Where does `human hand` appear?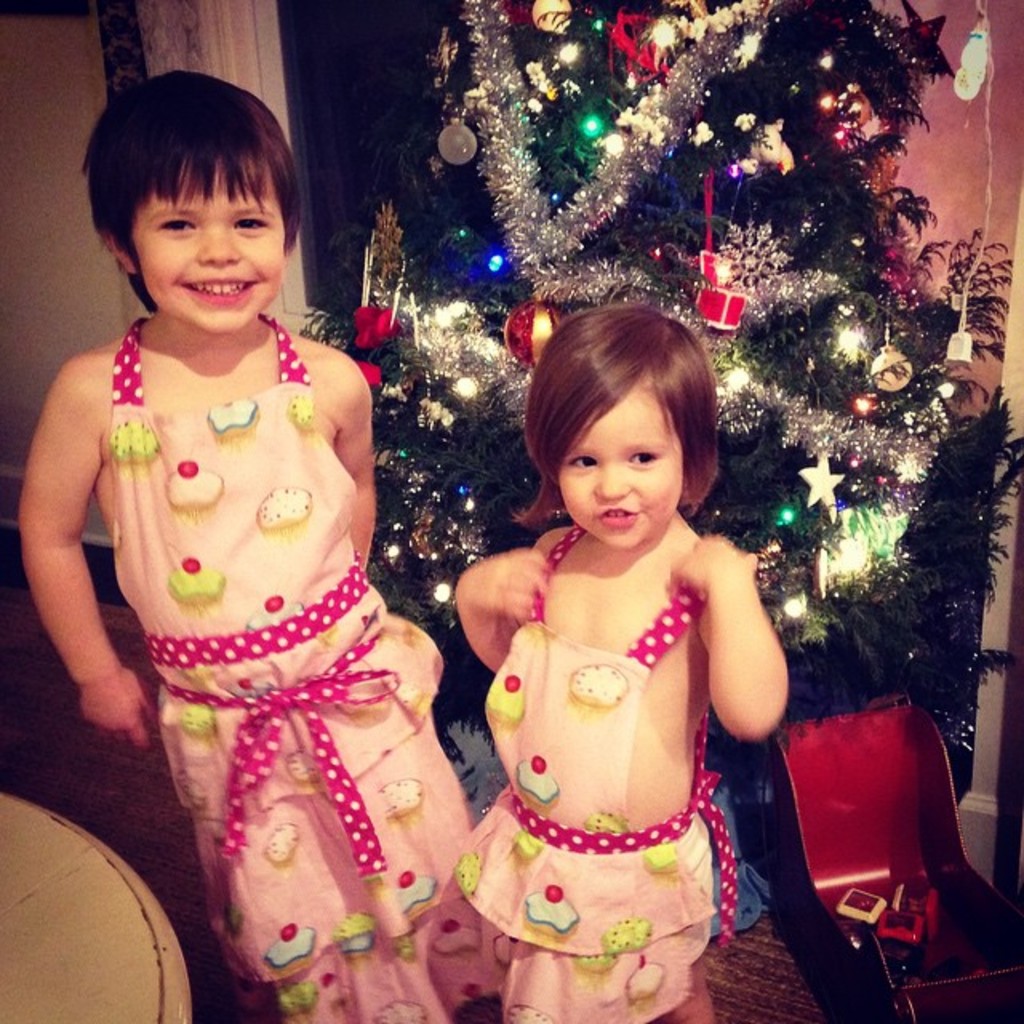
Appears at left=74, top=662, right=160, bottom=758.
